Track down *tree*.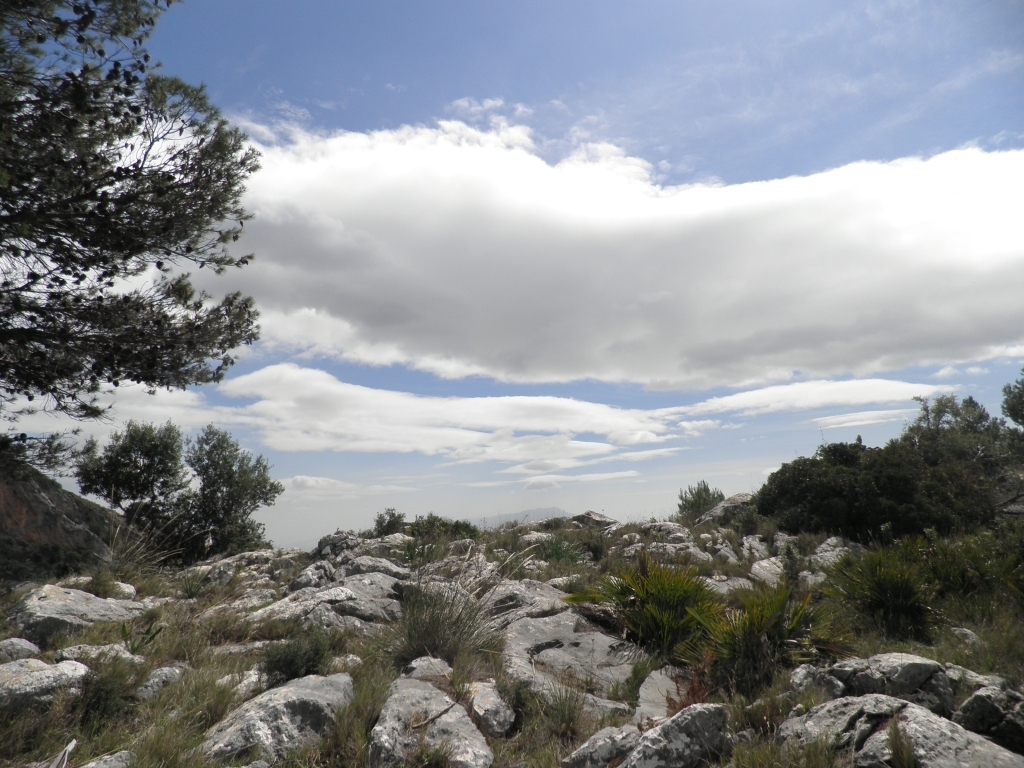
Tracked to locate(62, 394, 279, 586).
